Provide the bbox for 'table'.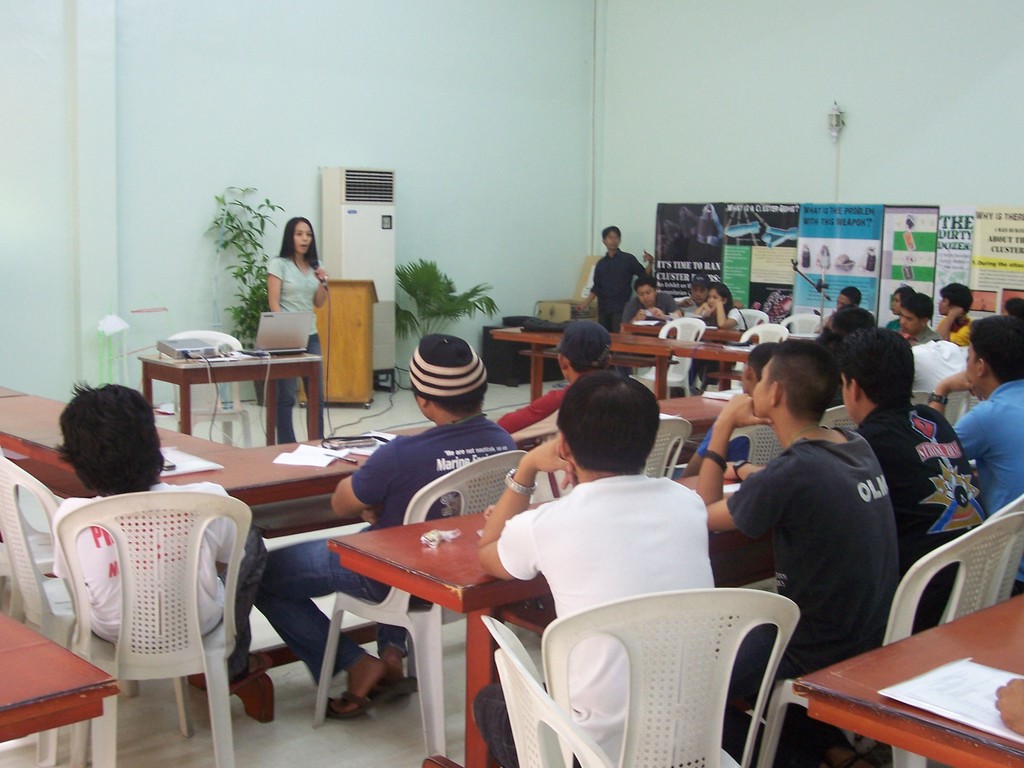
<region>791, 590, 1023, 764</region>.
